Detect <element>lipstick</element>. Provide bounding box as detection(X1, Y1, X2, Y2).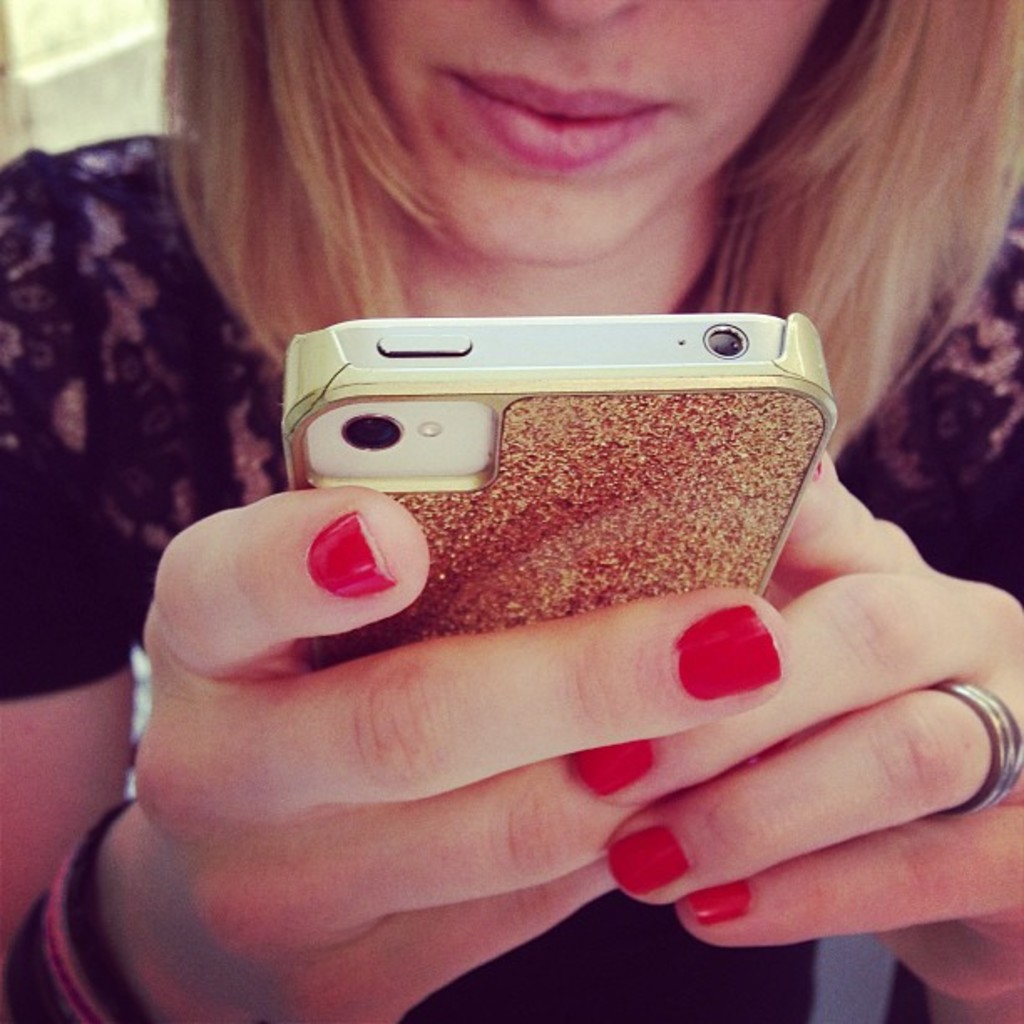
detection(450, 74, 668, 166).
